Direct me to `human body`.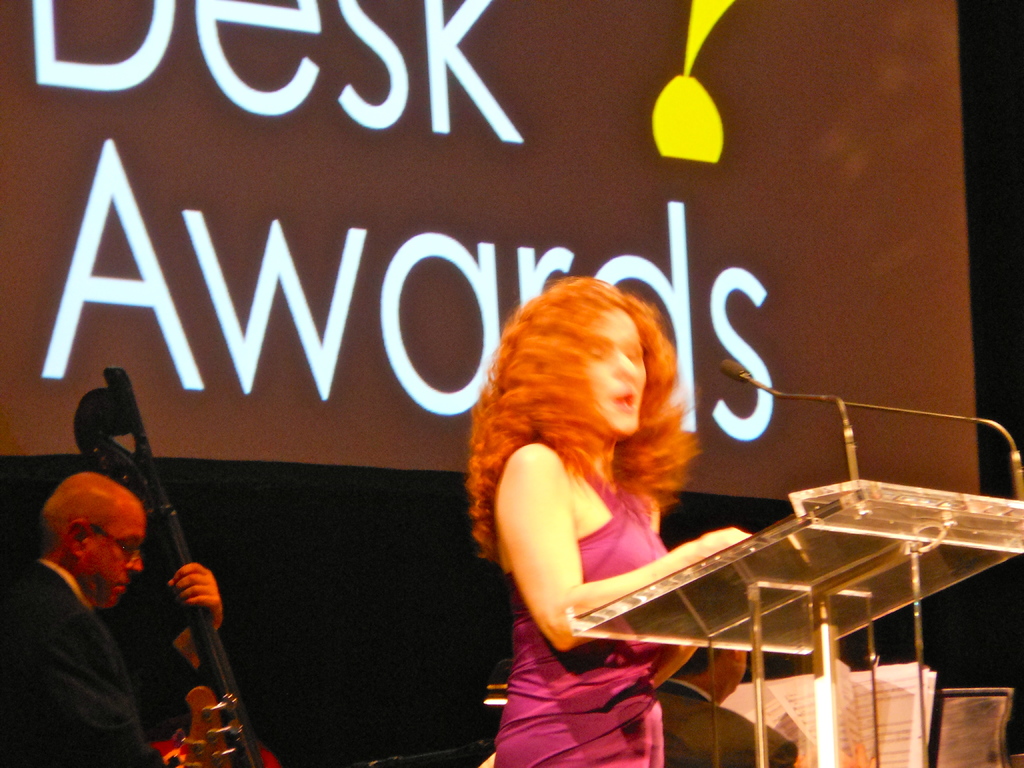
Direction: {"left": 399, "top": 152, "right": 969, "bottom": 737}.
